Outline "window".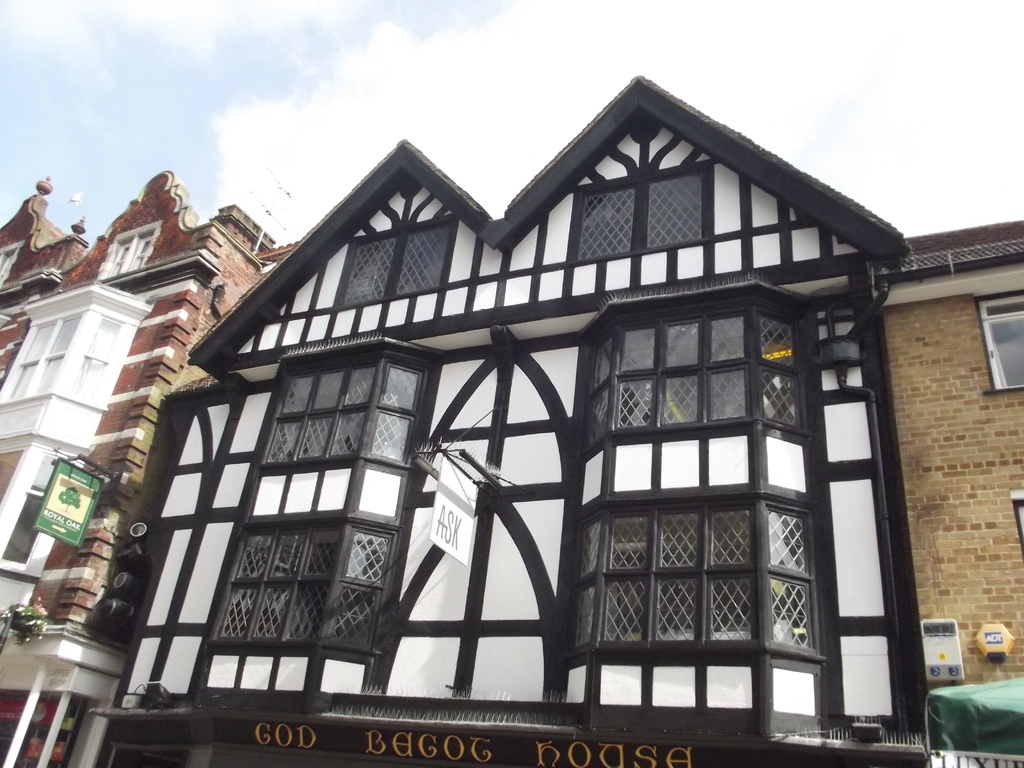
Outline: l=256, t=359, r=442, b=471.
